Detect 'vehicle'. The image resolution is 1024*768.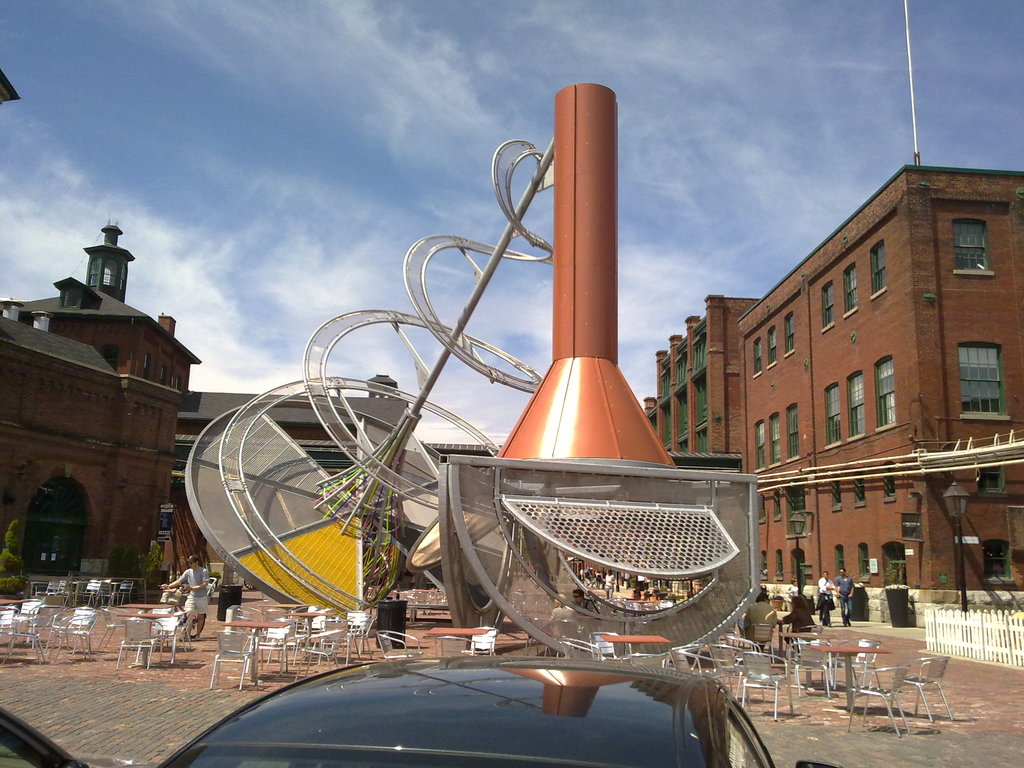
<box>0,648,835,767</box>.
